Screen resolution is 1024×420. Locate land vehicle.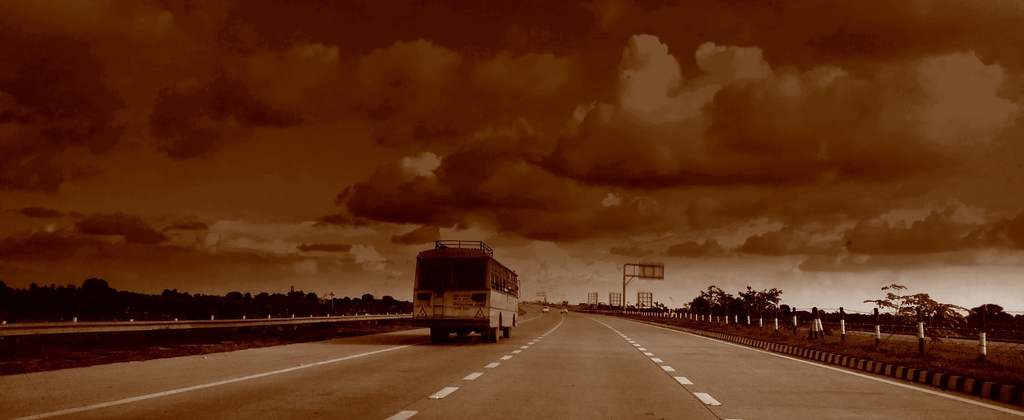
(left=401, top=243, right=524, bottom=337).
